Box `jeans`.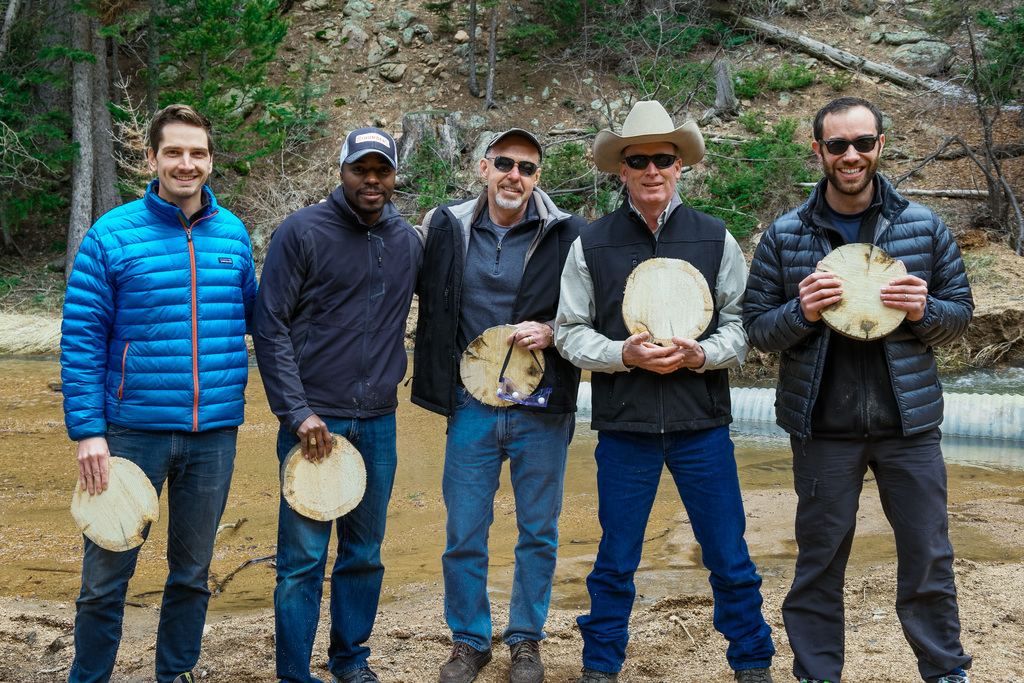
<bbox>272, 414, 396, 679</bbox>.
